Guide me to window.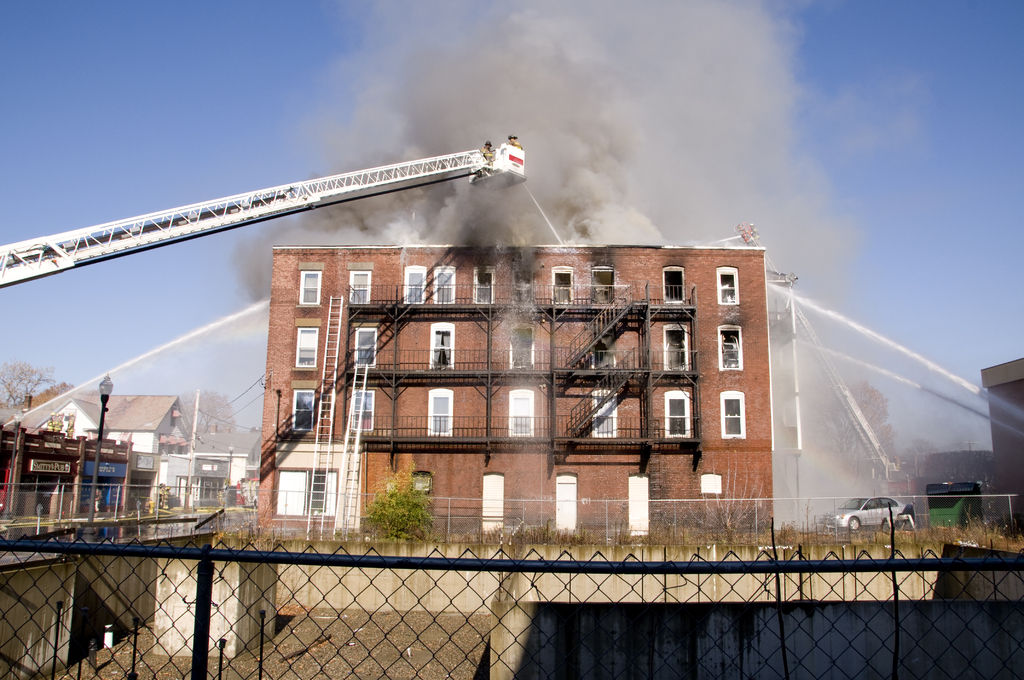
Guidance: [719,390,746,440].
